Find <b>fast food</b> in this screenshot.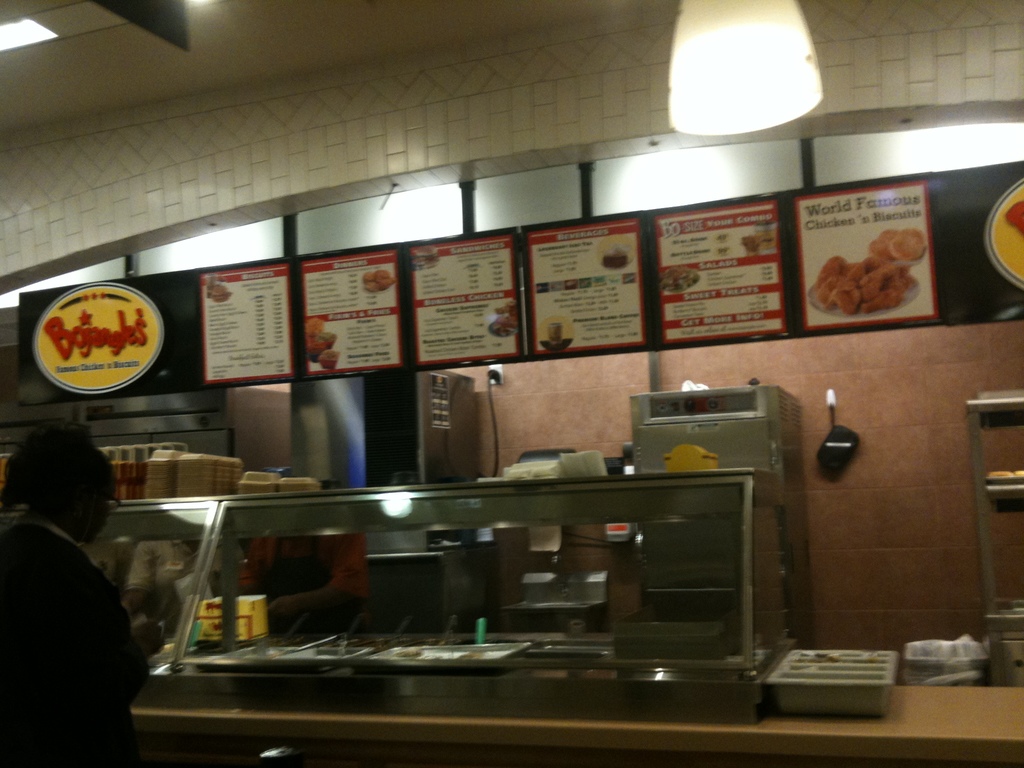
The bounding box for <b>fast food</b> is (308,339,325,360).
